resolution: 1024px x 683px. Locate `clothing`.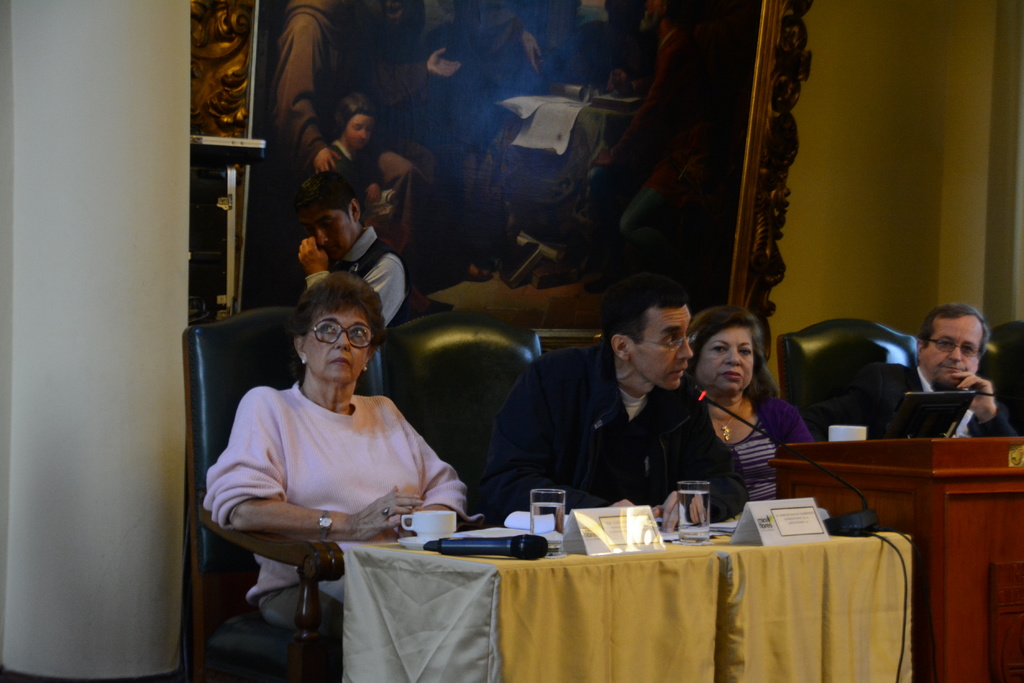
box=[681, 360, 815, 508].
